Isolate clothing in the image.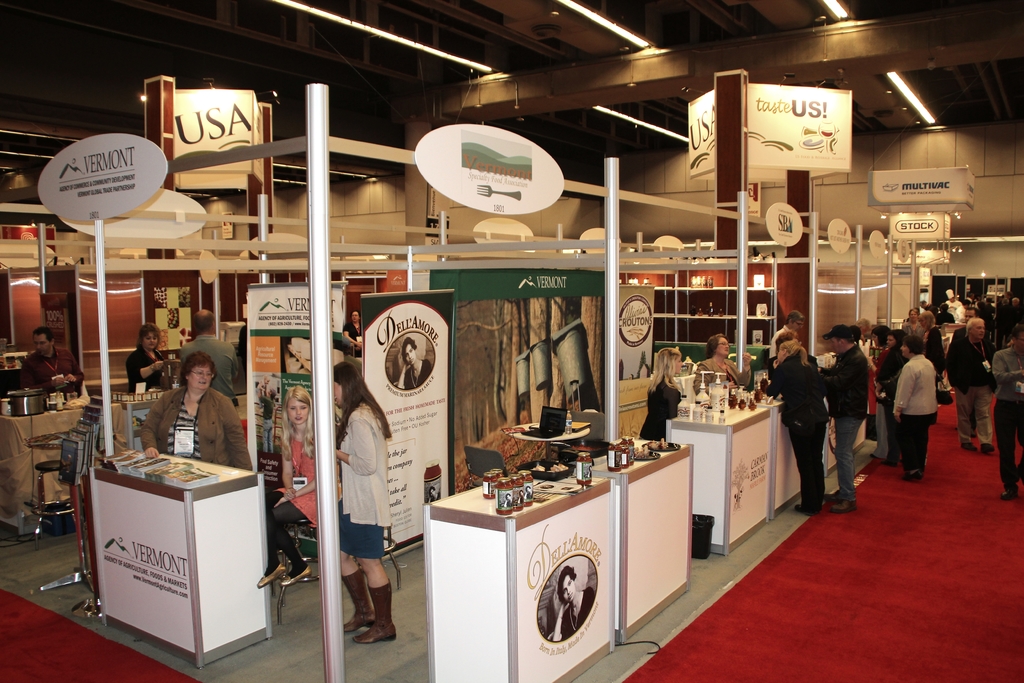
Isolated region: box(762, 345, 829, 508).
